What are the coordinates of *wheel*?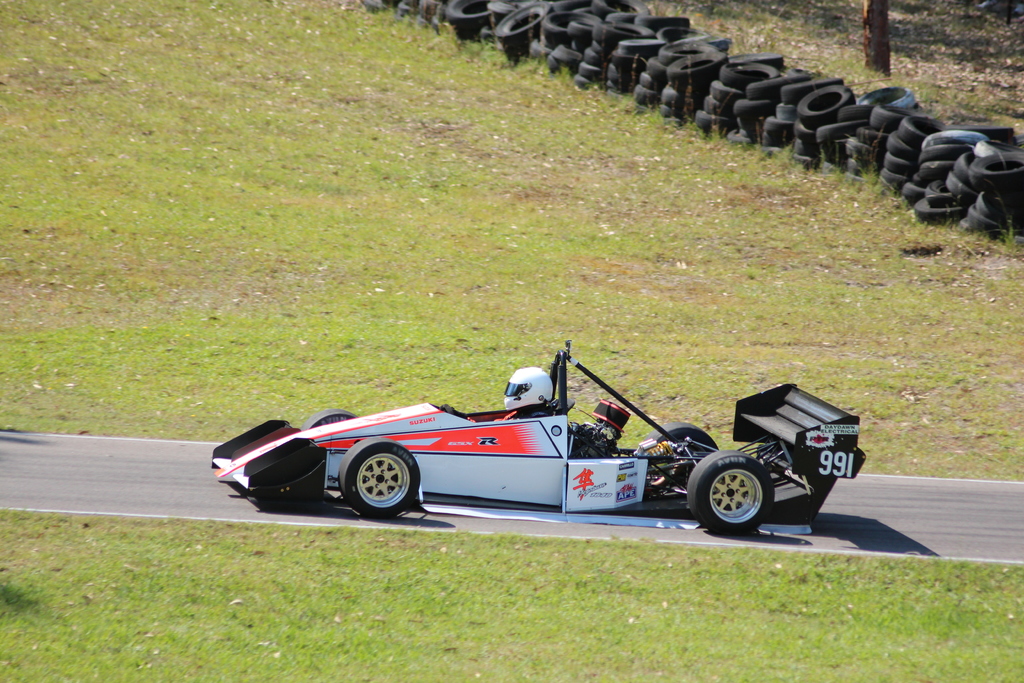
crop(662, 103, 693, 128).
